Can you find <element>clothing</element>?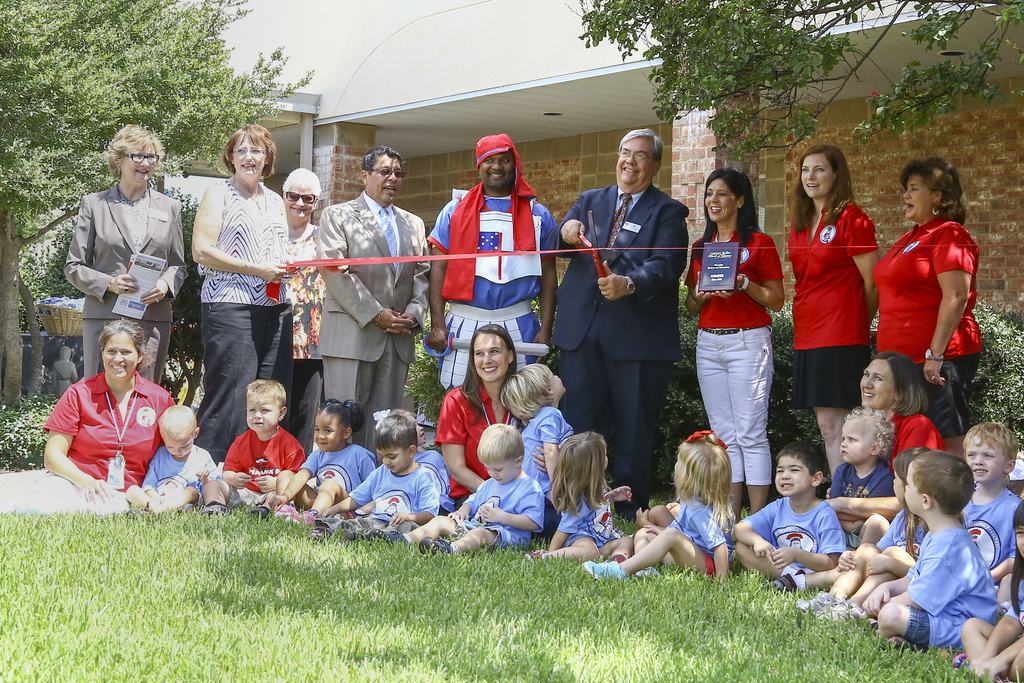
Yes, bounding box: (x1=196, y1=174, x2=293, y2=448).
